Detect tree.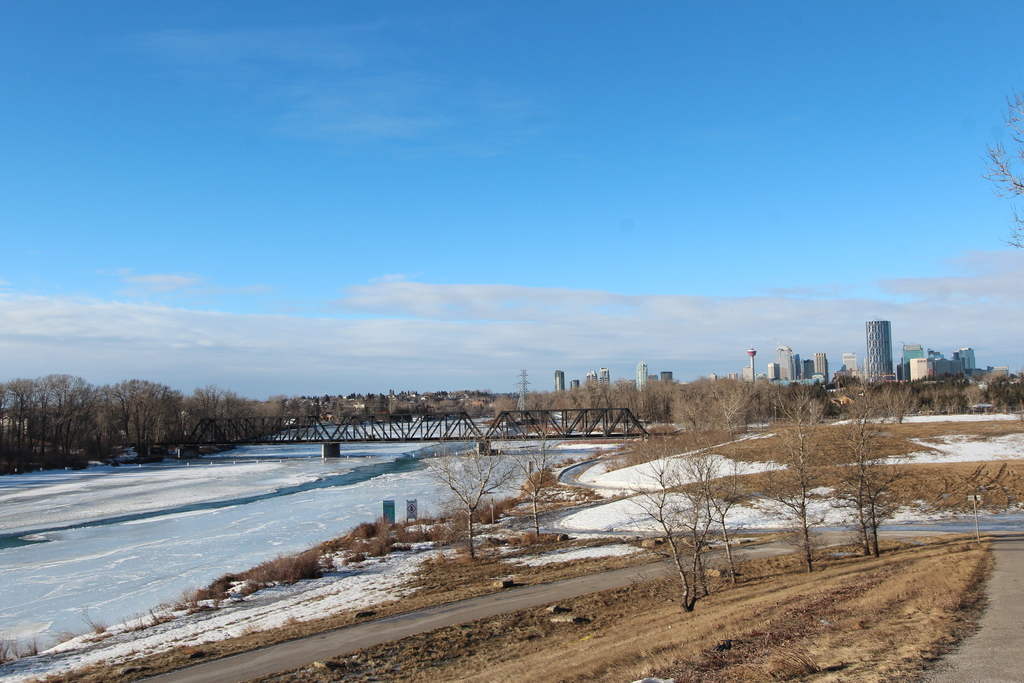
Detected at {"x1": 975, "y1": 85, "x2": 1023, "y2": 247}.
